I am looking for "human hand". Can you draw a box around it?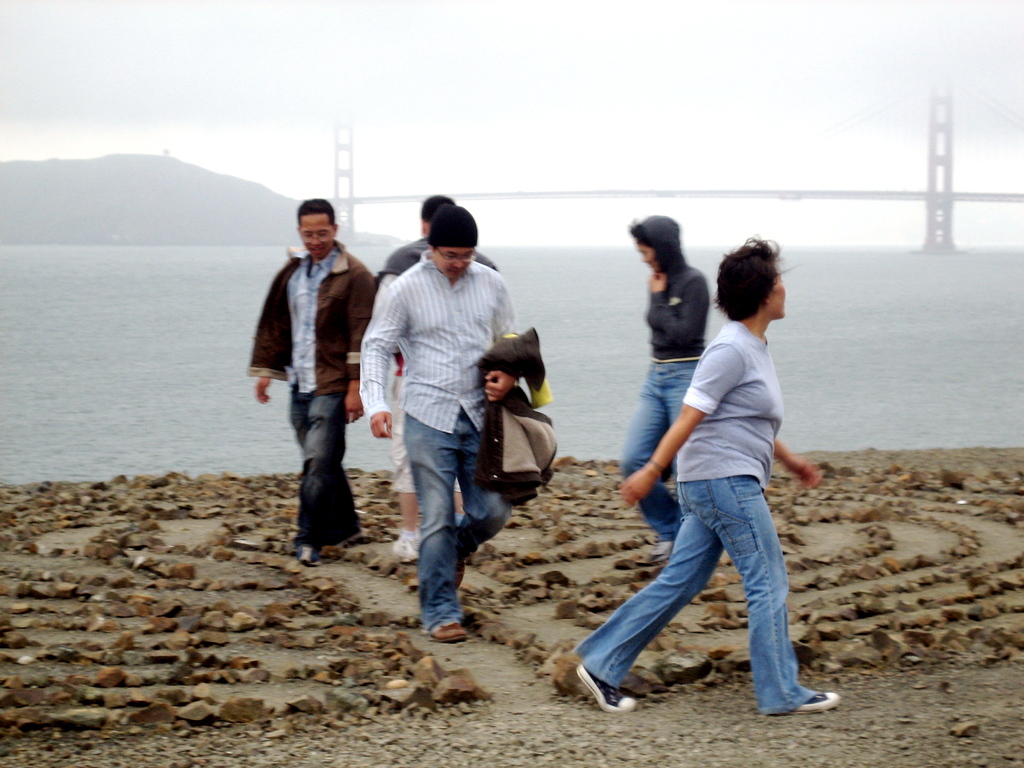
Sure, the bounding box is (left=367, top=408, right=394, bottom=440).
